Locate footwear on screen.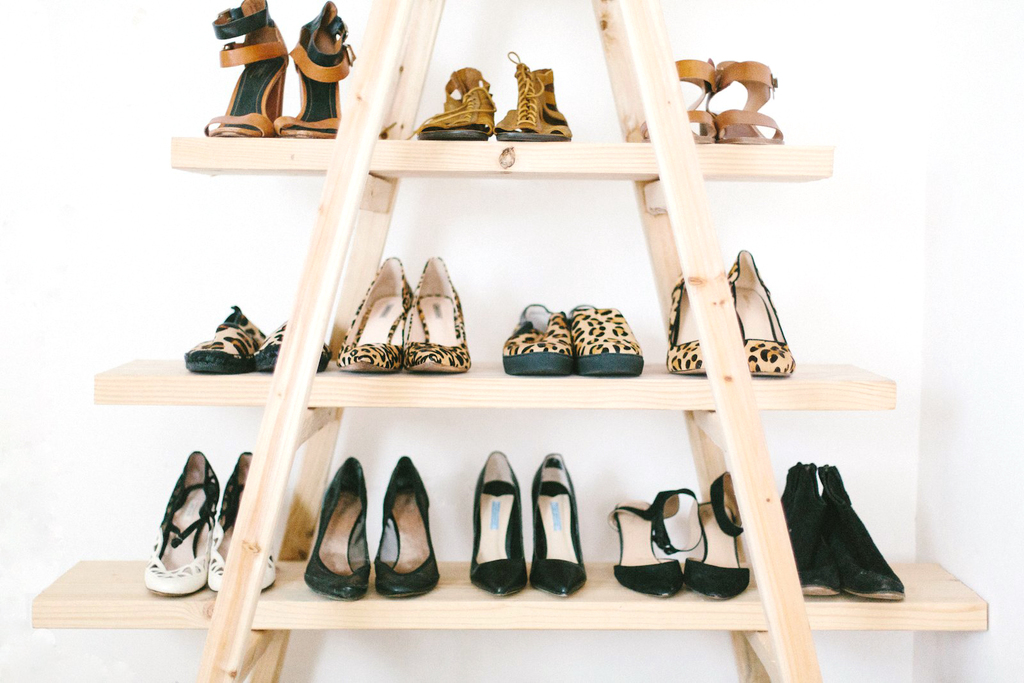
On screen at detection(568, 301, 643, 374).
